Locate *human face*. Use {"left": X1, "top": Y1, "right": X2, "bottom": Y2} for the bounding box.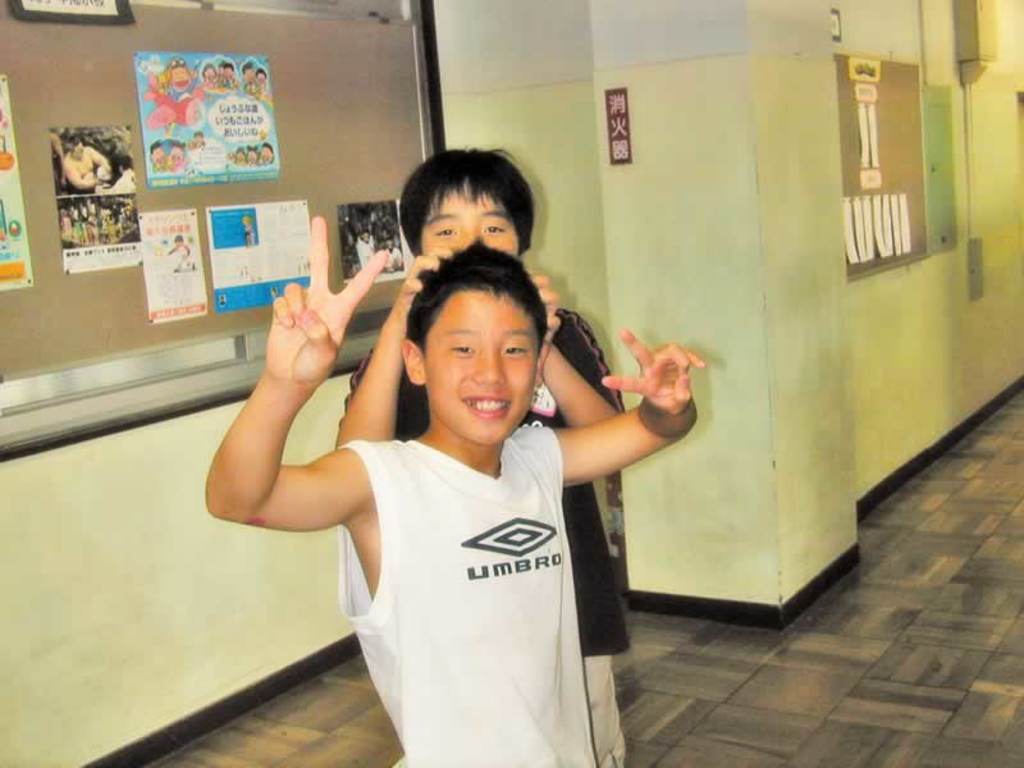
{"left": 426, "top": 283, "right": 529, "bottom": 447}.
